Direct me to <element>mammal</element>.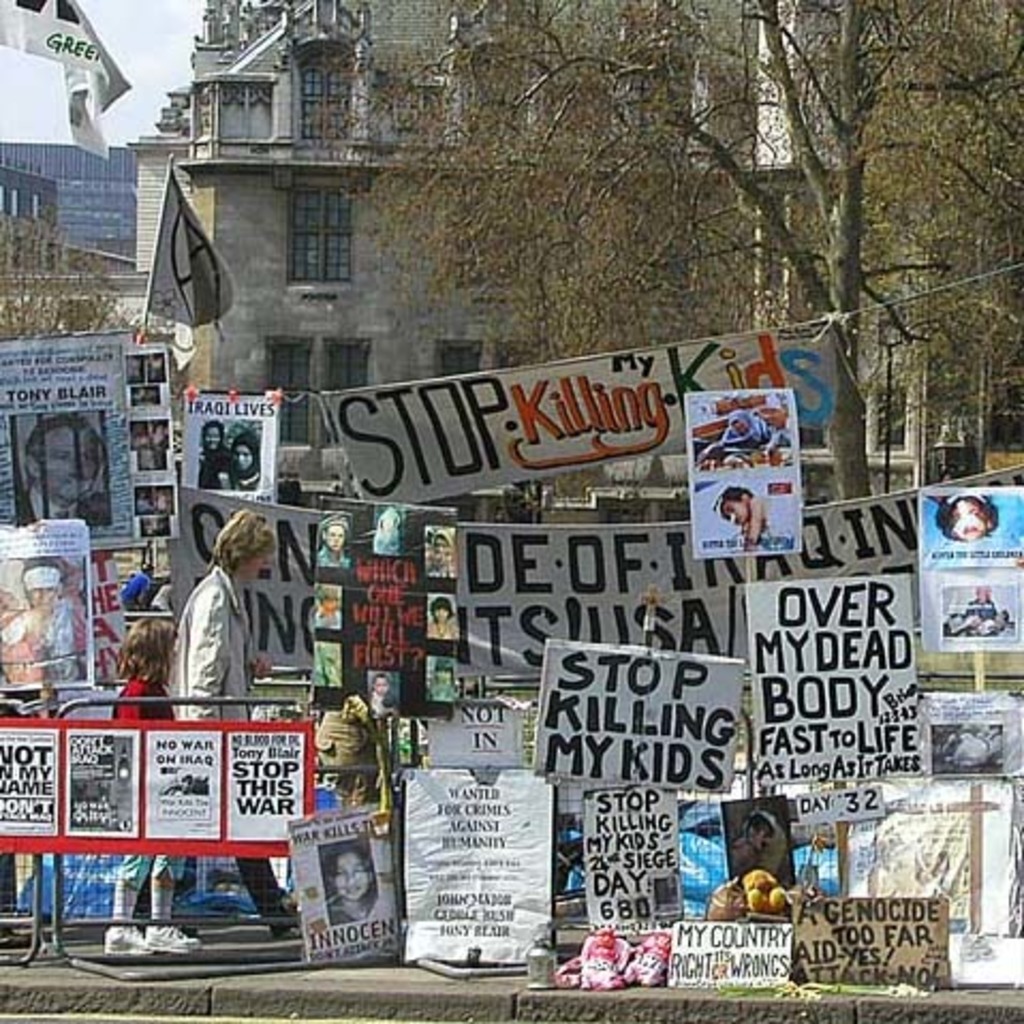
Direction: x1=4 y1=404 x2=107 y2=522.
